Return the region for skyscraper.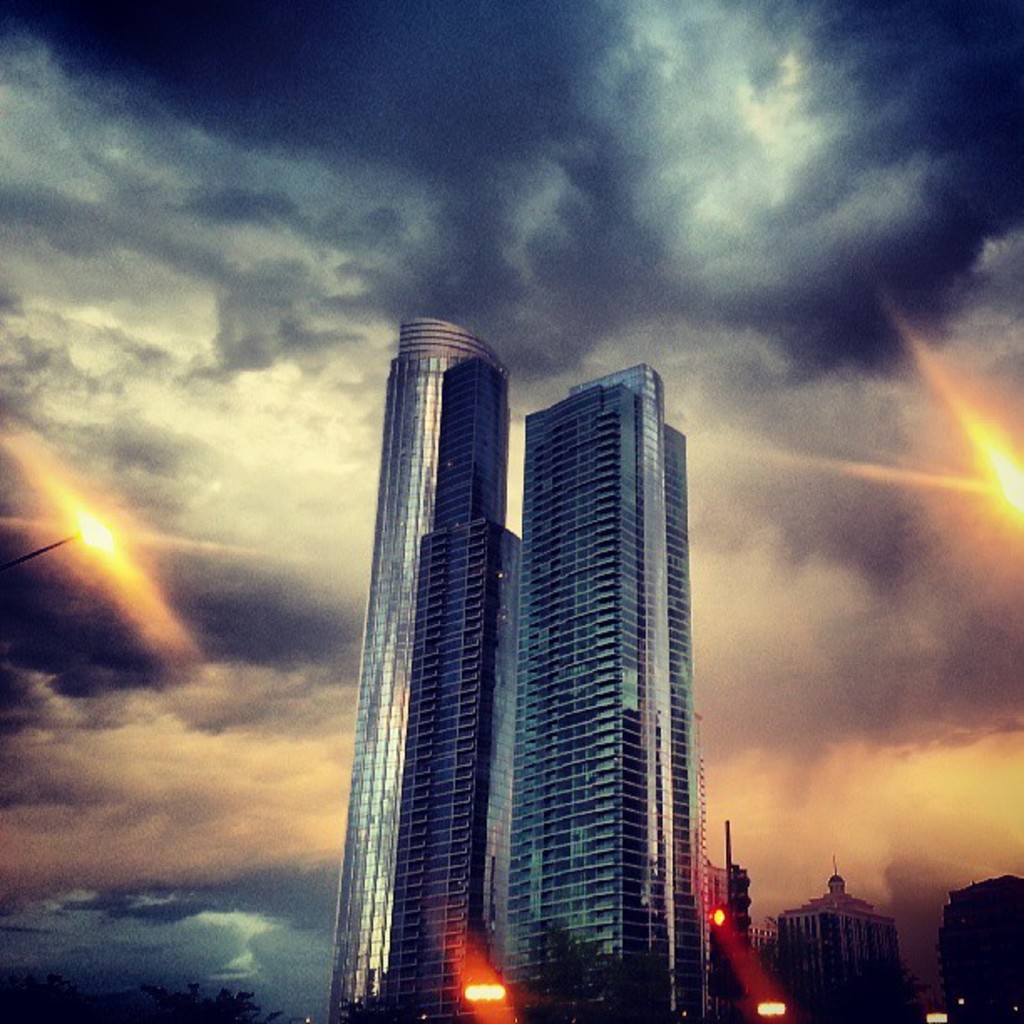
x1=773, y1=848, x2=887, y2=1022.
